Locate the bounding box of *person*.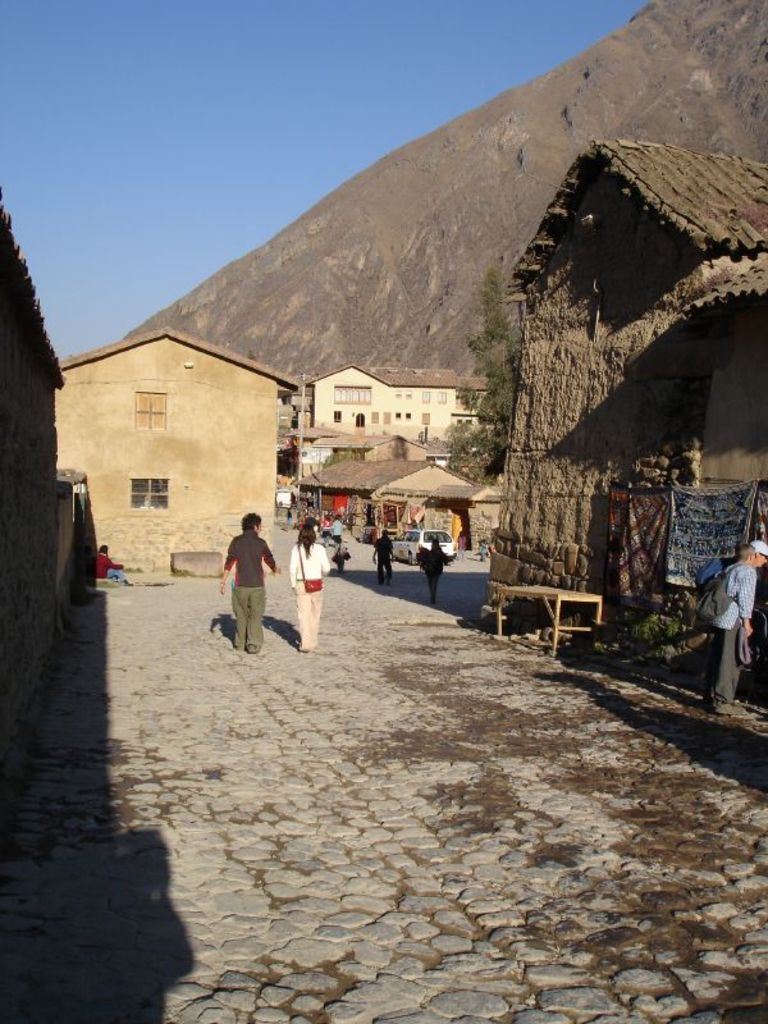
Bounding box: (699,535,767,717).
